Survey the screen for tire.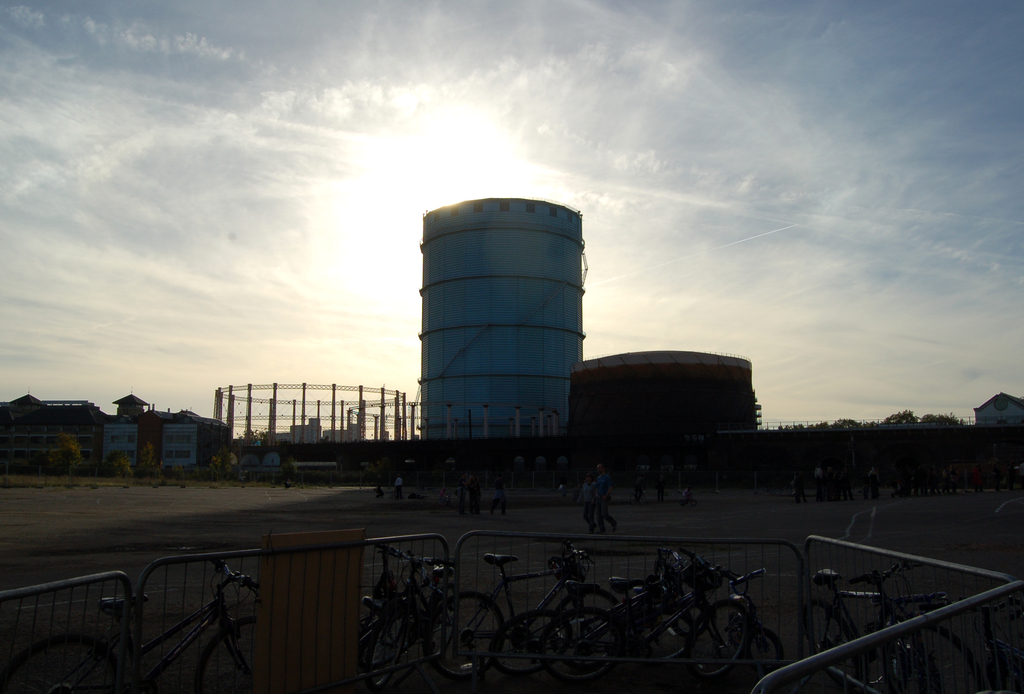
Survey found: <bbox>164, 618, 260, 693</bbox>.
